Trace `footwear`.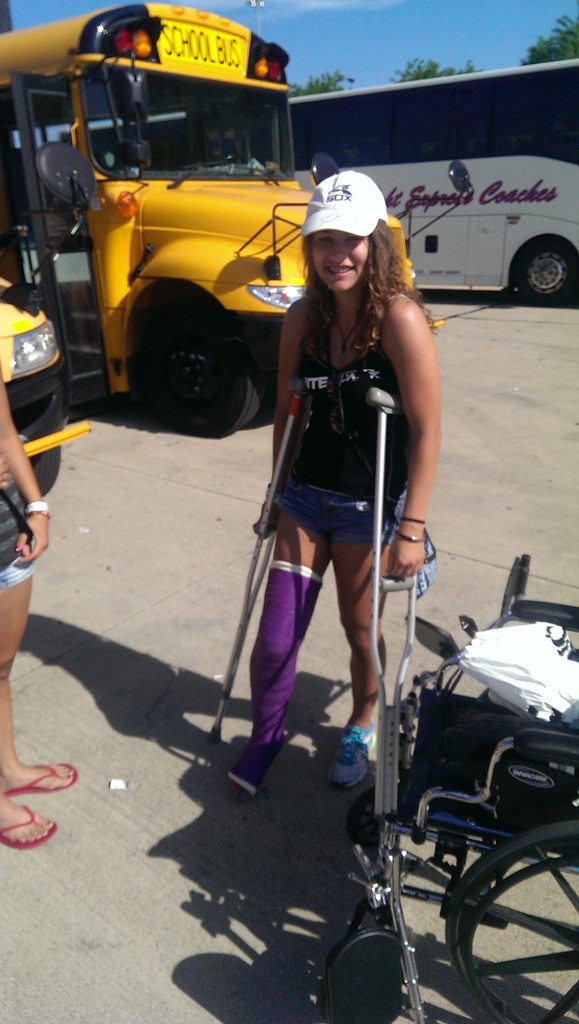
Traced to 0,805,56,845.
